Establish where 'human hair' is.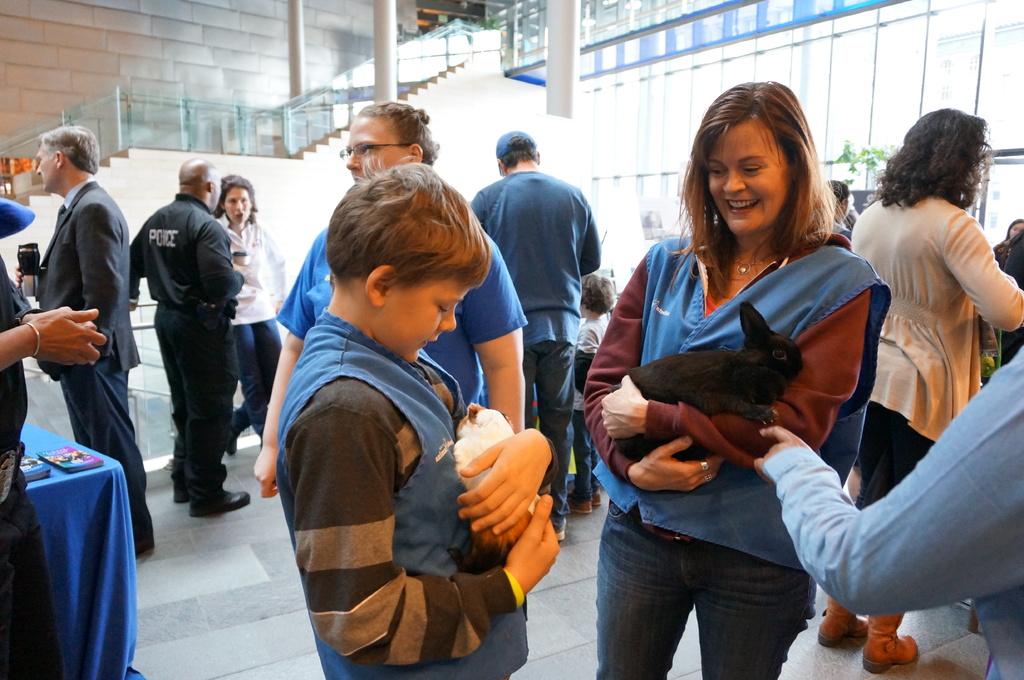
Established at Rect(824, 183, 852, 201).
